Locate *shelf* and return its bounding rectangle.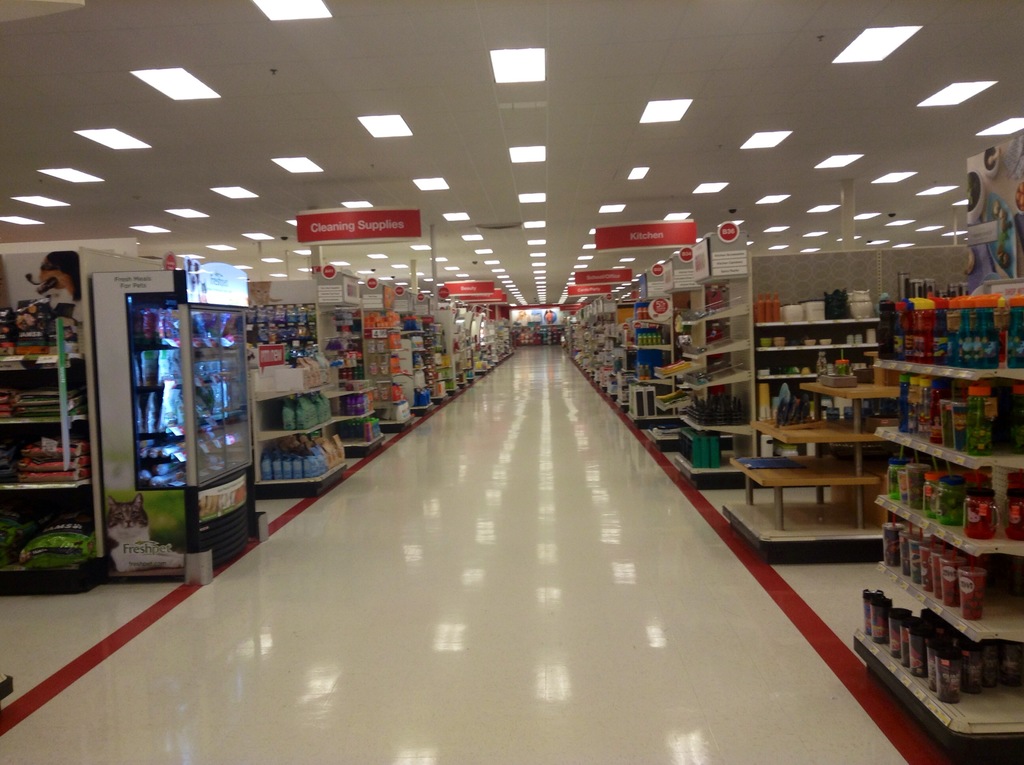
rect(727, 383, 901, 549).
